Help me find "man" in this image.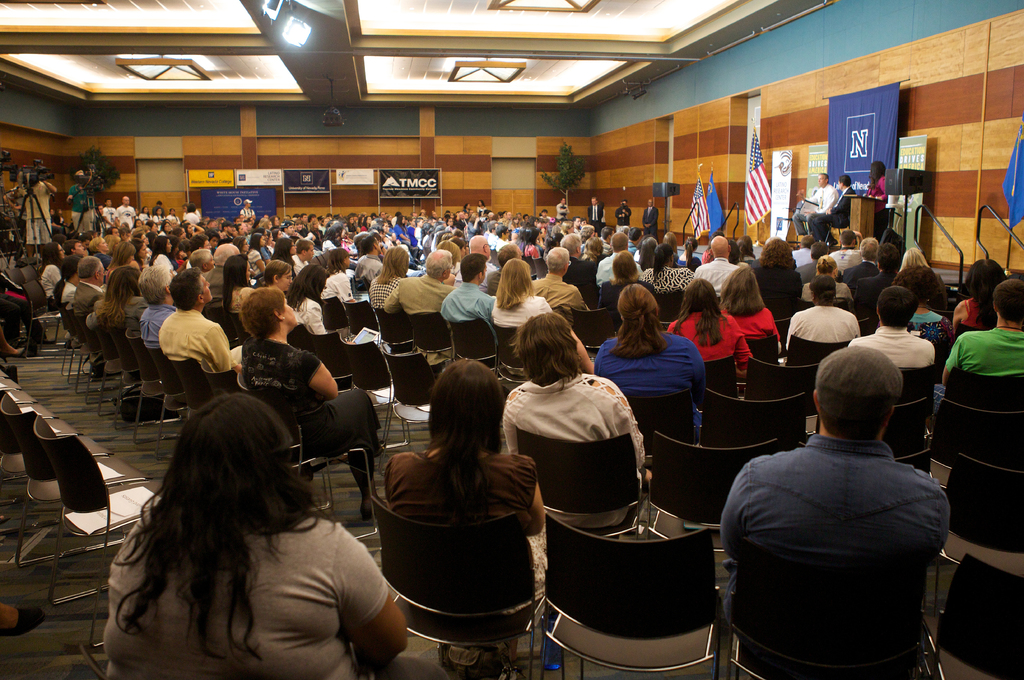
Found it: bbox=(533, 237, 587, 320).
